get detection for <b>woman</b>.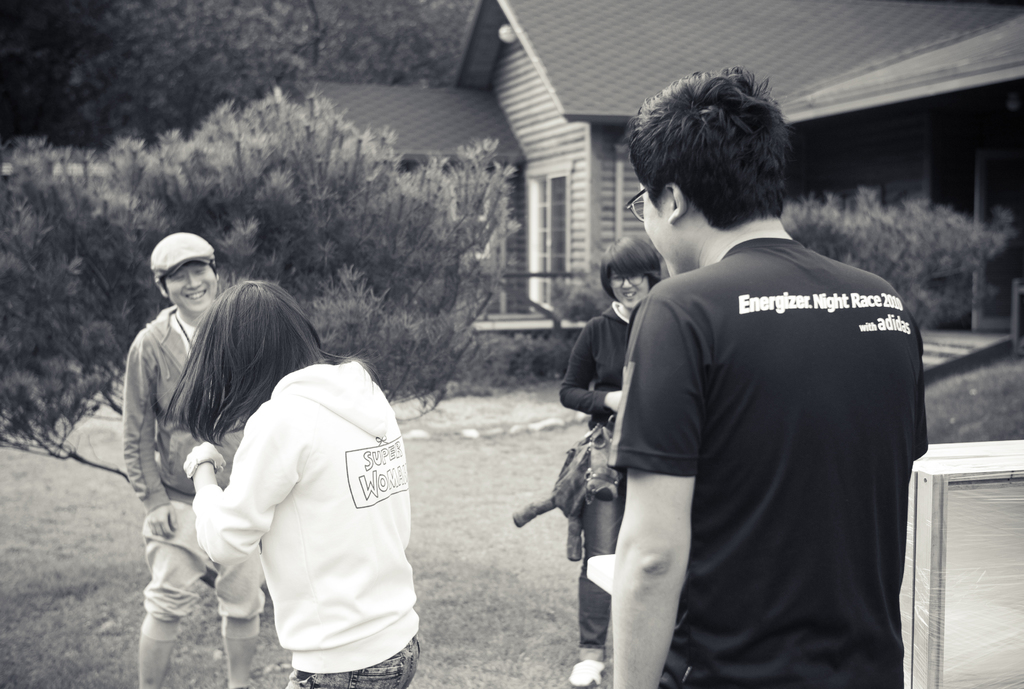
Detection: region(165, 274, 420, 688).
